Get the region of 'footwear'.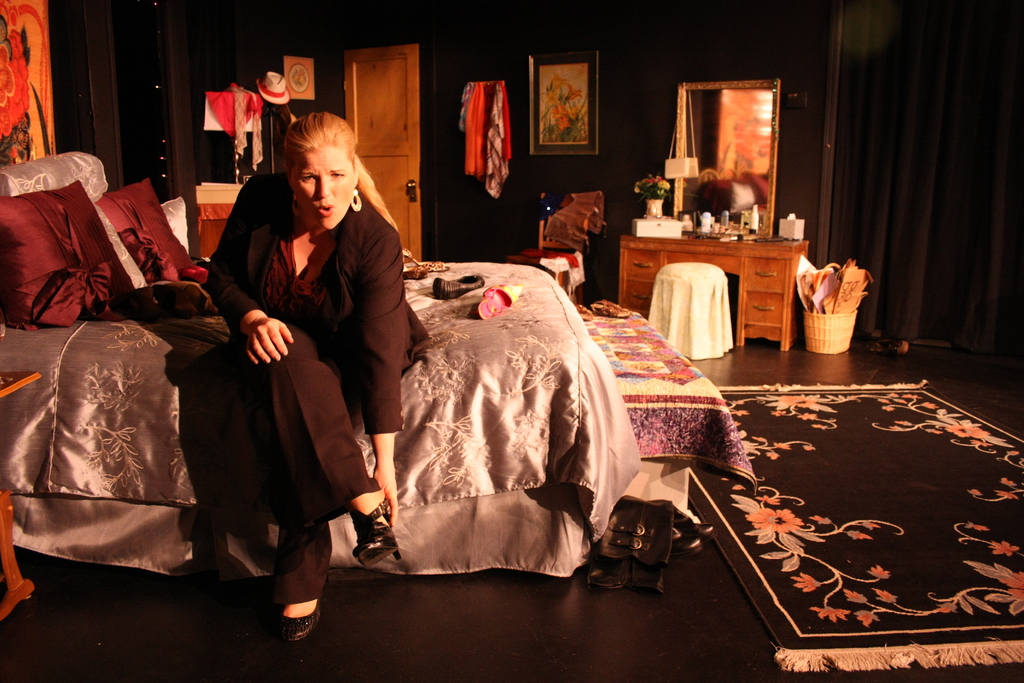
{"x1": 474, "y1": 279, "x2": 520, "y2": 319}.
